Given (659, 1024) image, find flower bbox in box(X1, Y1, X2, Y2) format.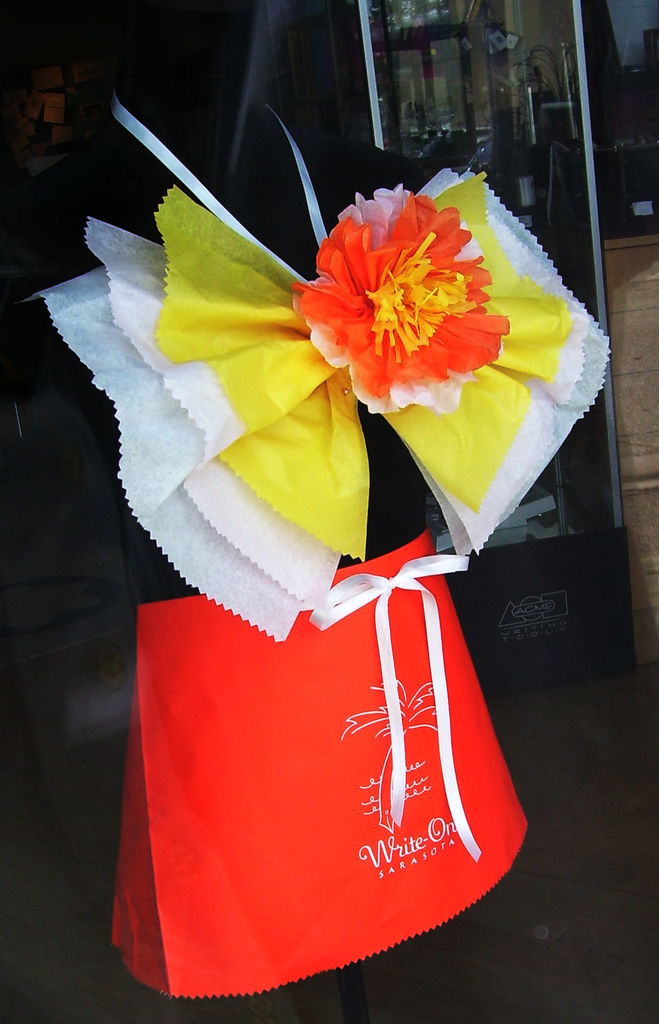
box(291, 188, 508, 408).
